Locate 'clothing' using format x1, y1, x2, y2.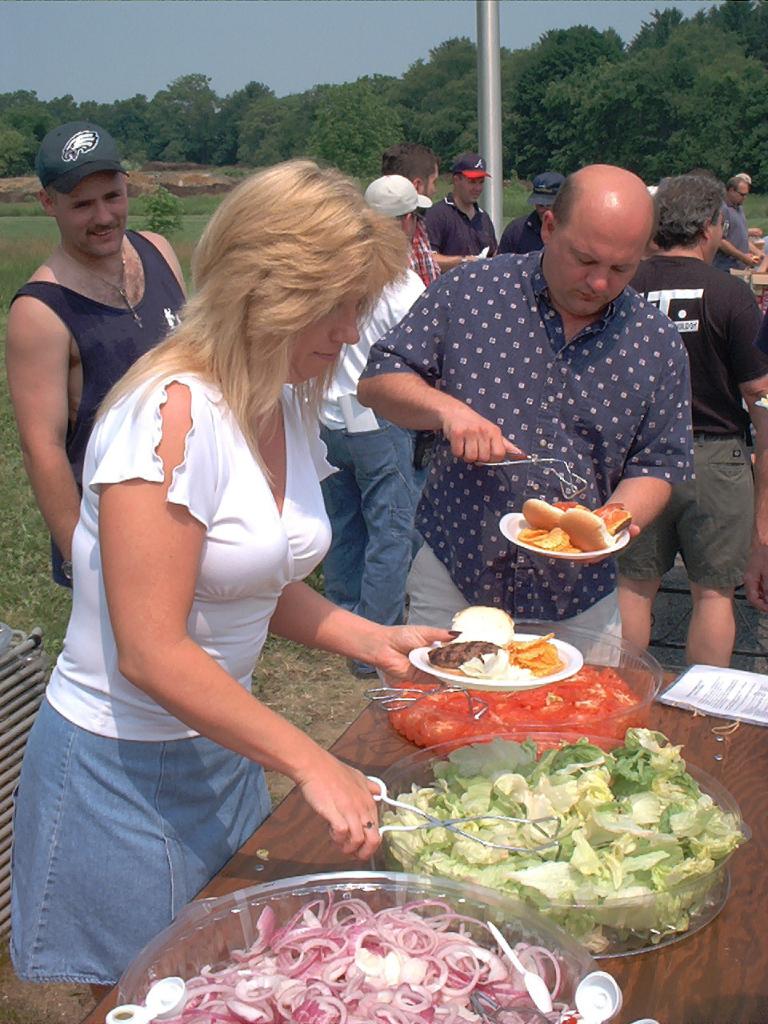
493, 207, 542, 251.
